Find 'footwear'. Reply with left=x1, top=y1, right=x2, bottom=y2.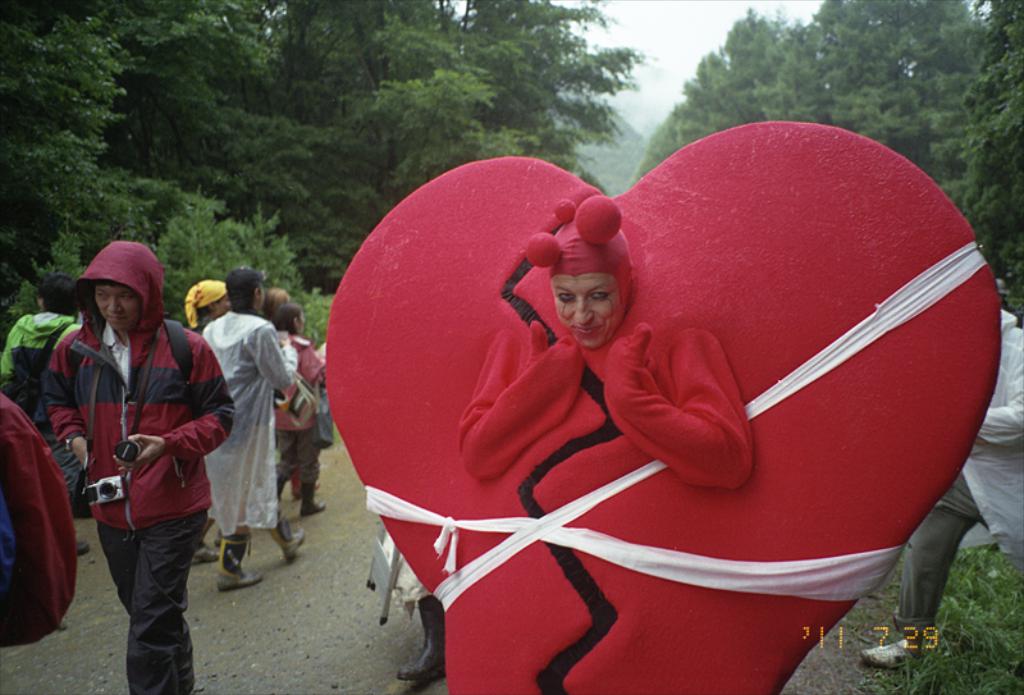
left=189, top=539, right=220, bottom=567.
